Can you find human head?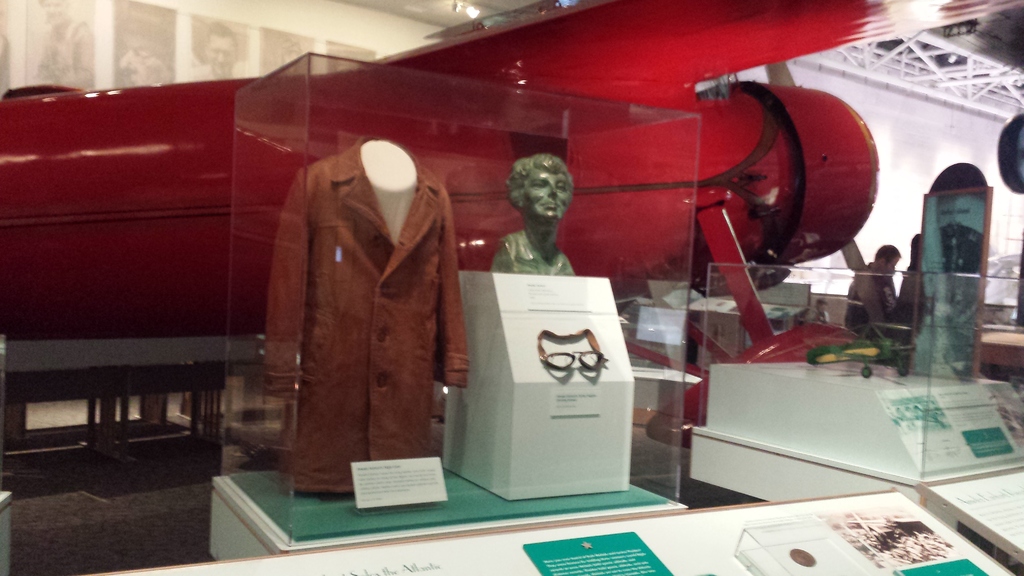
Yes, bounding box: select_region(513, 155, 575, 227).
